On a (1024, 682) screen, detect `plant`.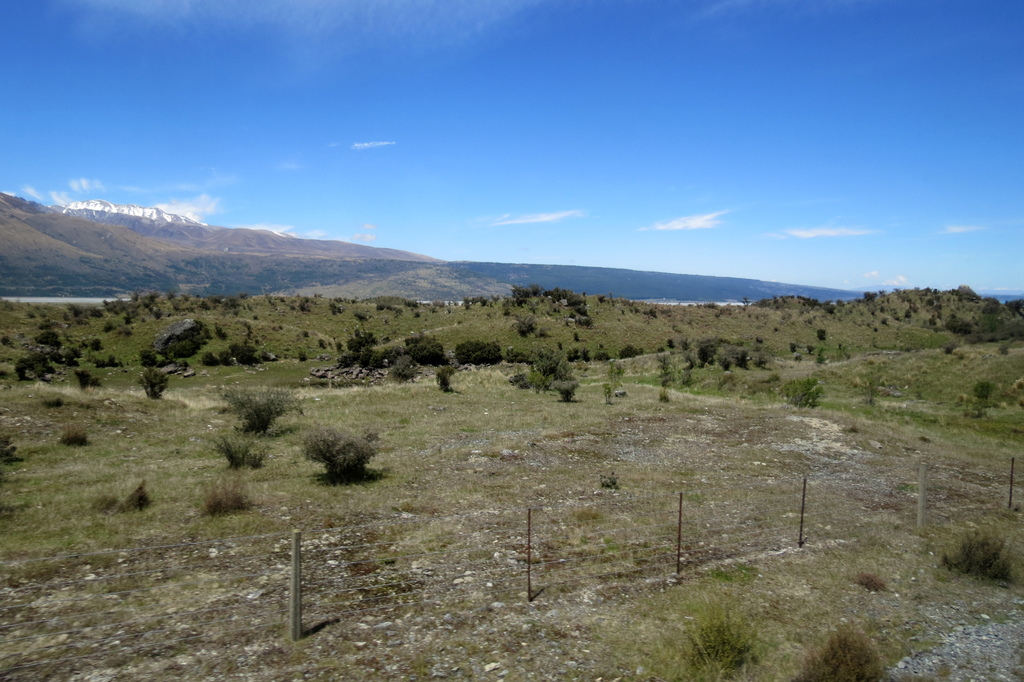
bbox(59, 313, 72, 318).
